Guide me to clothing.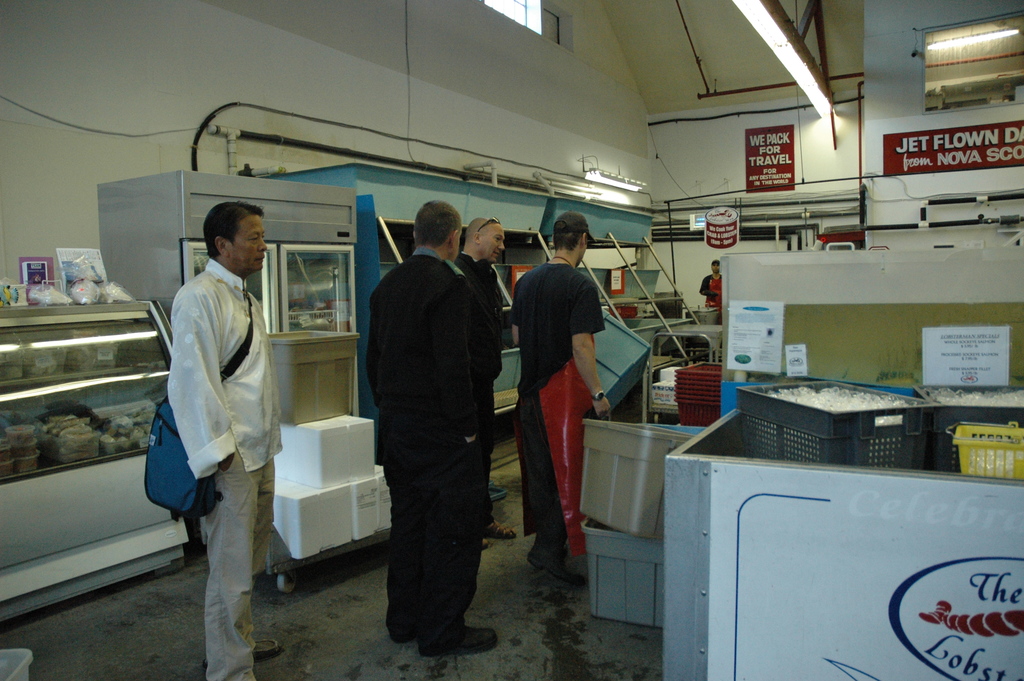
Guidance: (x1=508, y1=259, x2=605, y2=553).
